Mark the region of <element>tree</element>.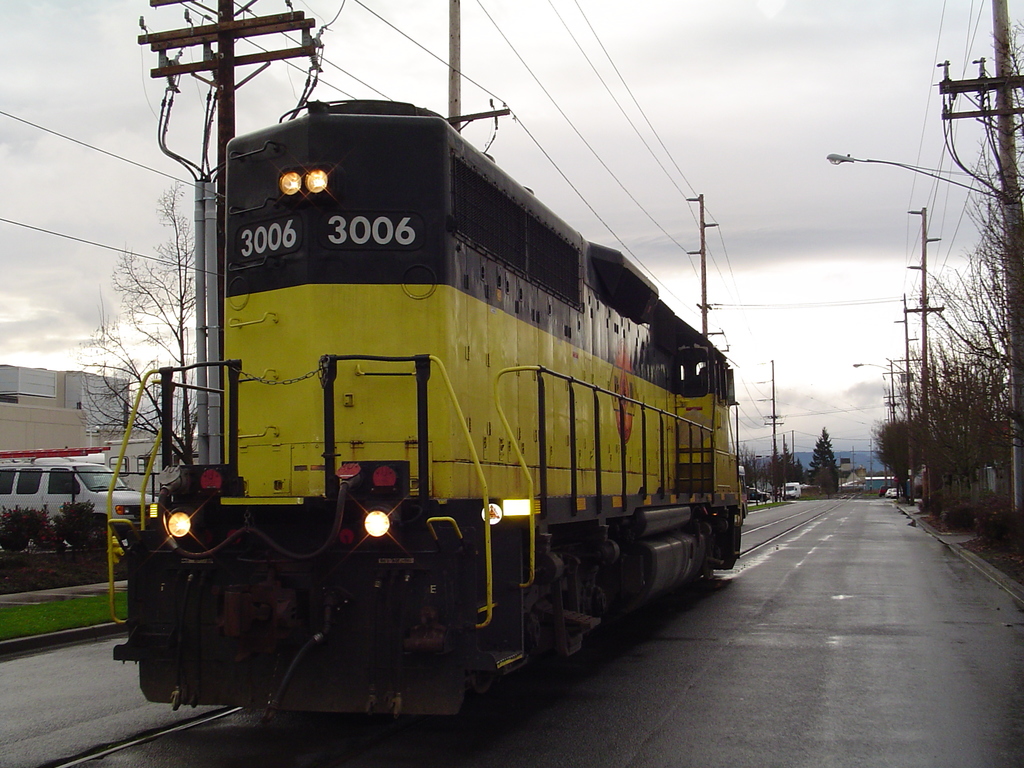
Region: (811,428,843,480).
